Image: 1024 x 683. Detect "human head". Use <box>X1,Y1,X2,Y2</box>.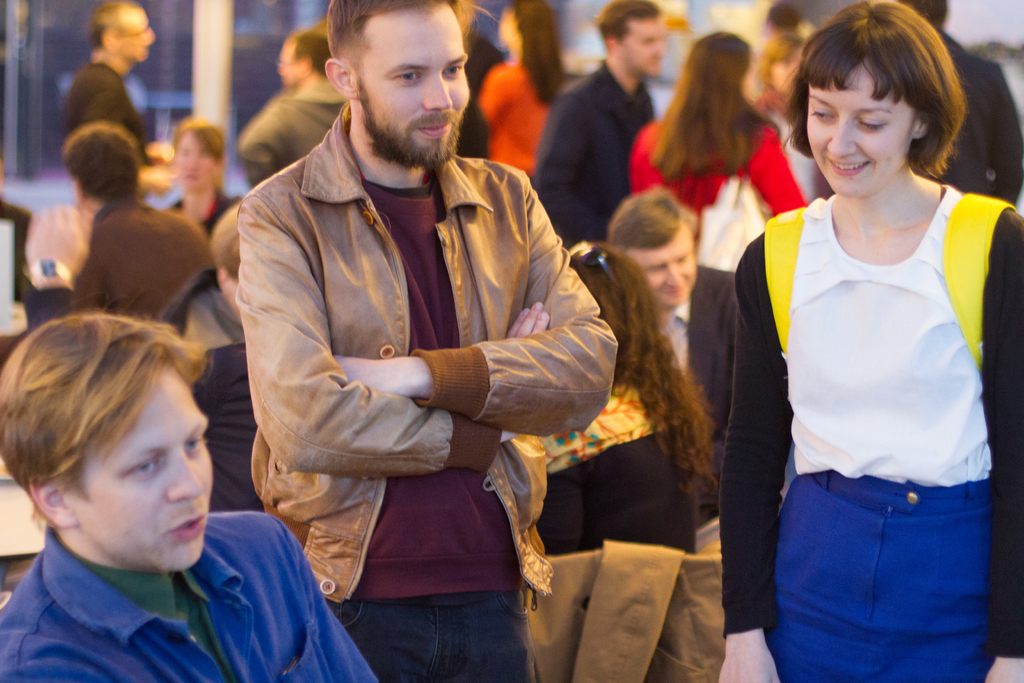
<box>606,191,701,307</box>.
